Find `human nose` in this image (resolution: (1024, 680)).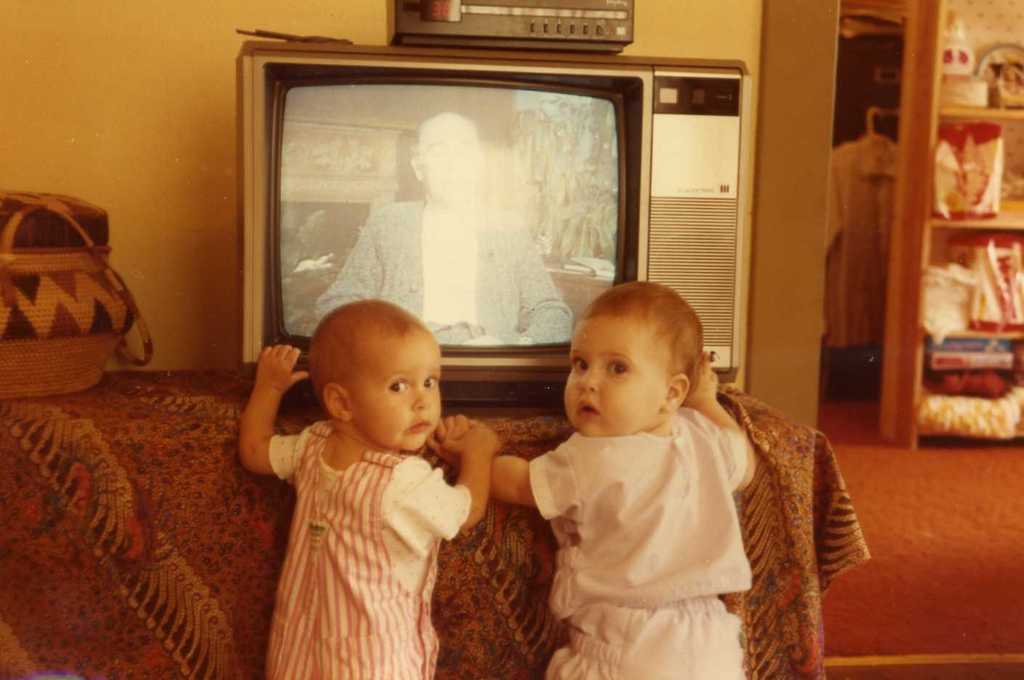
bbox=[409, 386, 433, 410].
